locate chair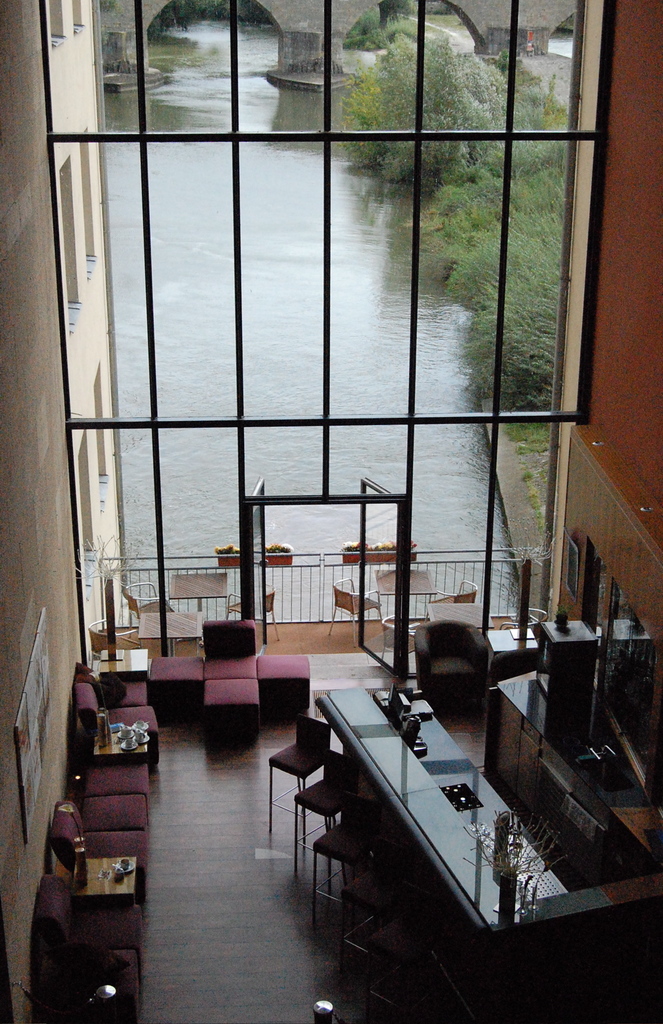
413/617/493/708
